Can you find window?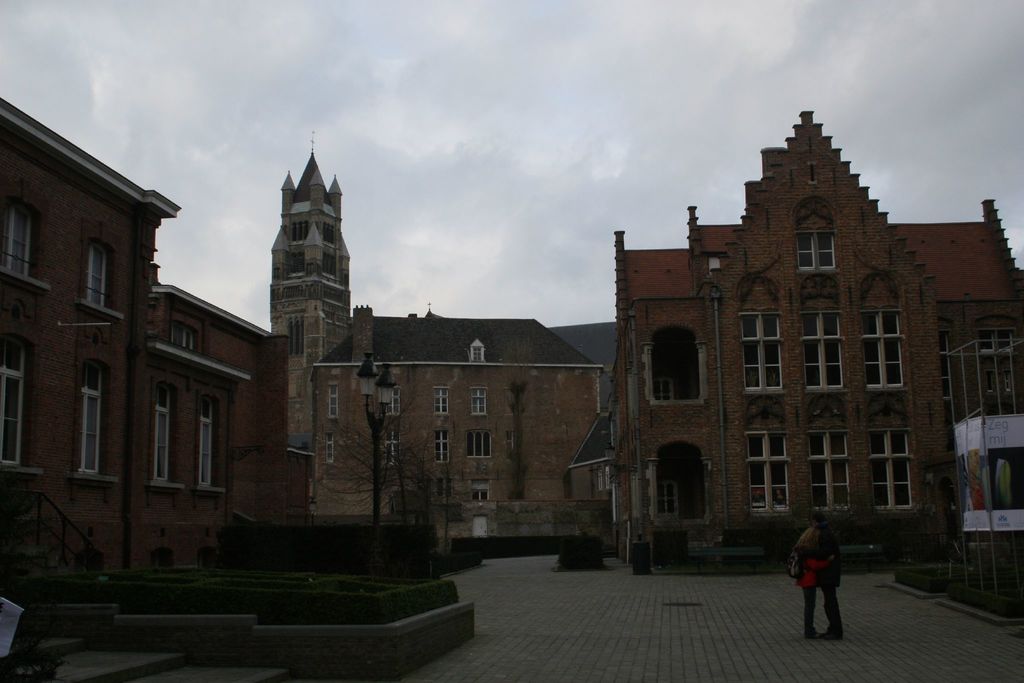
Yes, bounding box: bbox(154, 381, 173, 482).
